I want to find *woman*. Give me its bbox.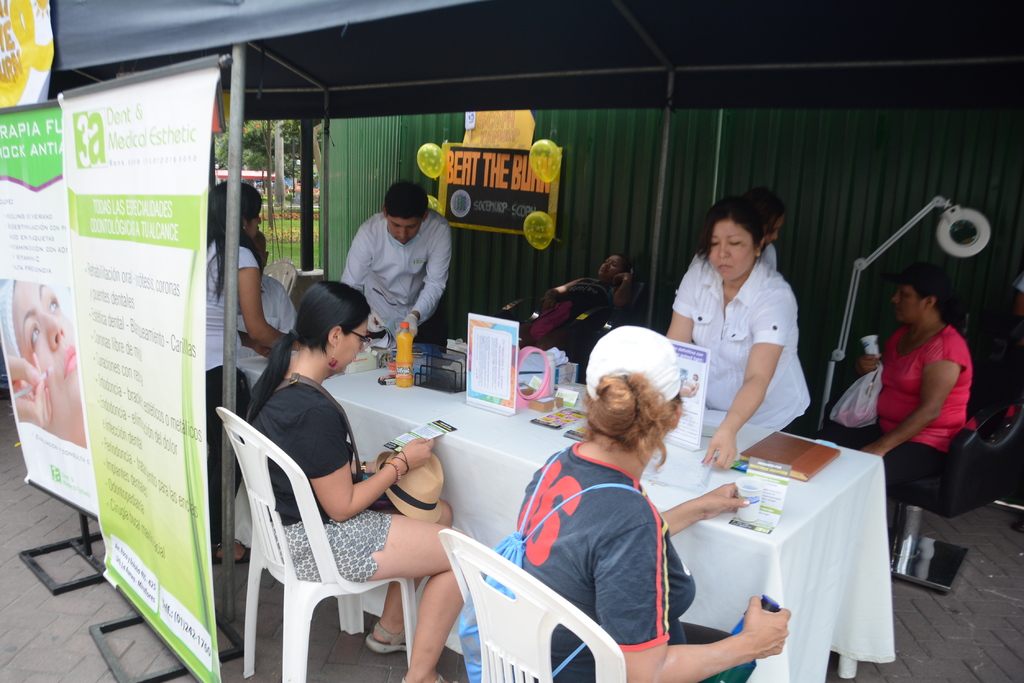
[x1=725, y1=189, x2=796, y2=277].
